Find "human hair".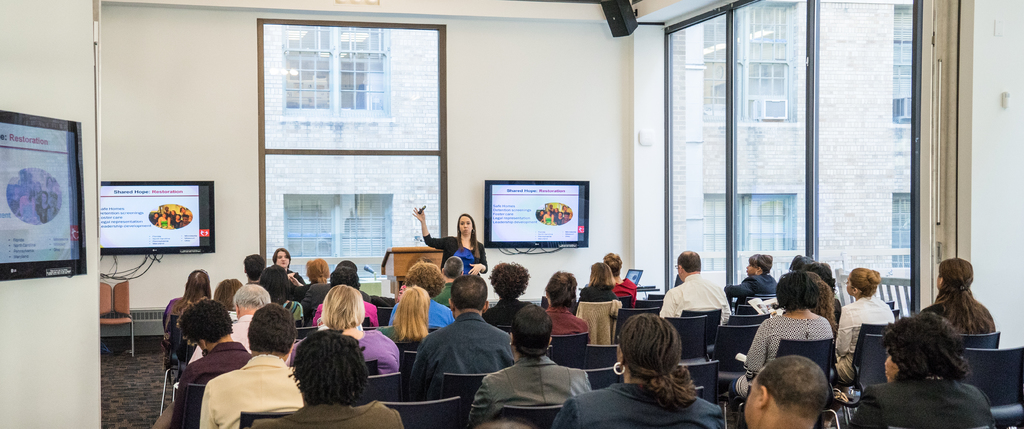
[929,252,997,332].
